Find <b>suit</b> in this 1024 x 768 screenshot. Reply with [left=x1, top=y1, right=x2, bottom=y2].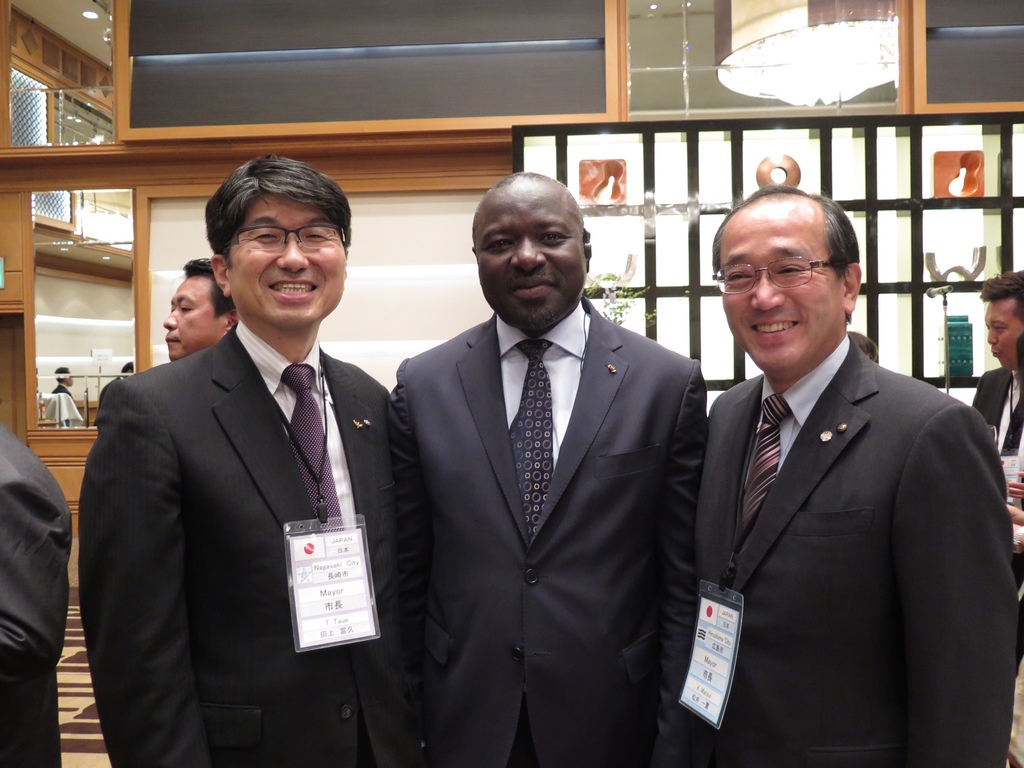
[left=0, top=421, right=69, bottom=767].
